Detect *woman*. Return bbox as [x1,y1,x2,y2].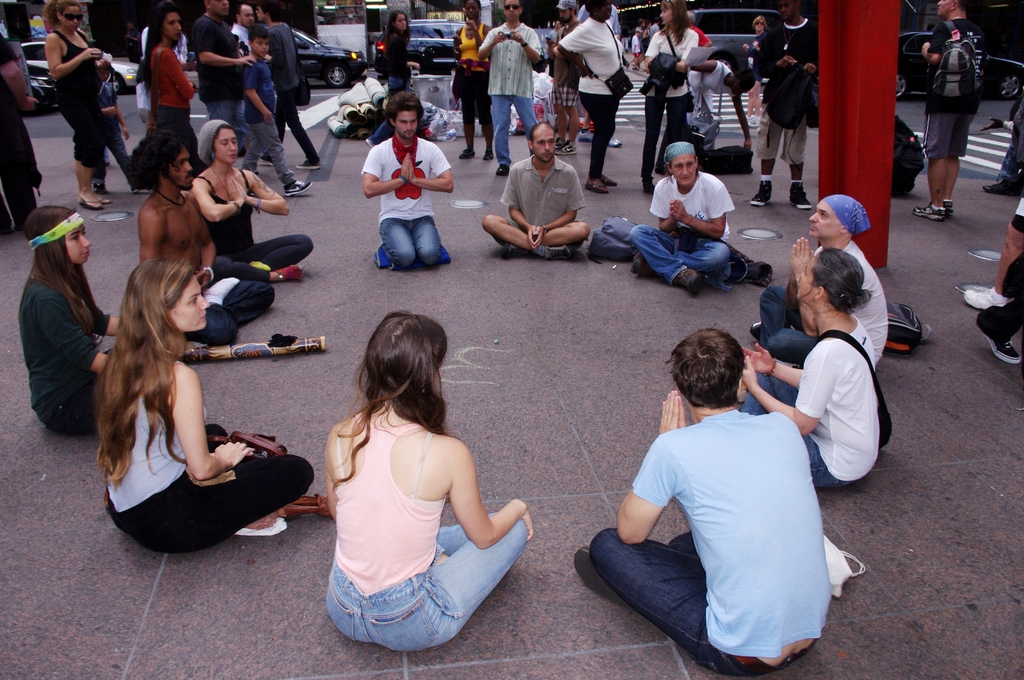
[374,9,424,96].
